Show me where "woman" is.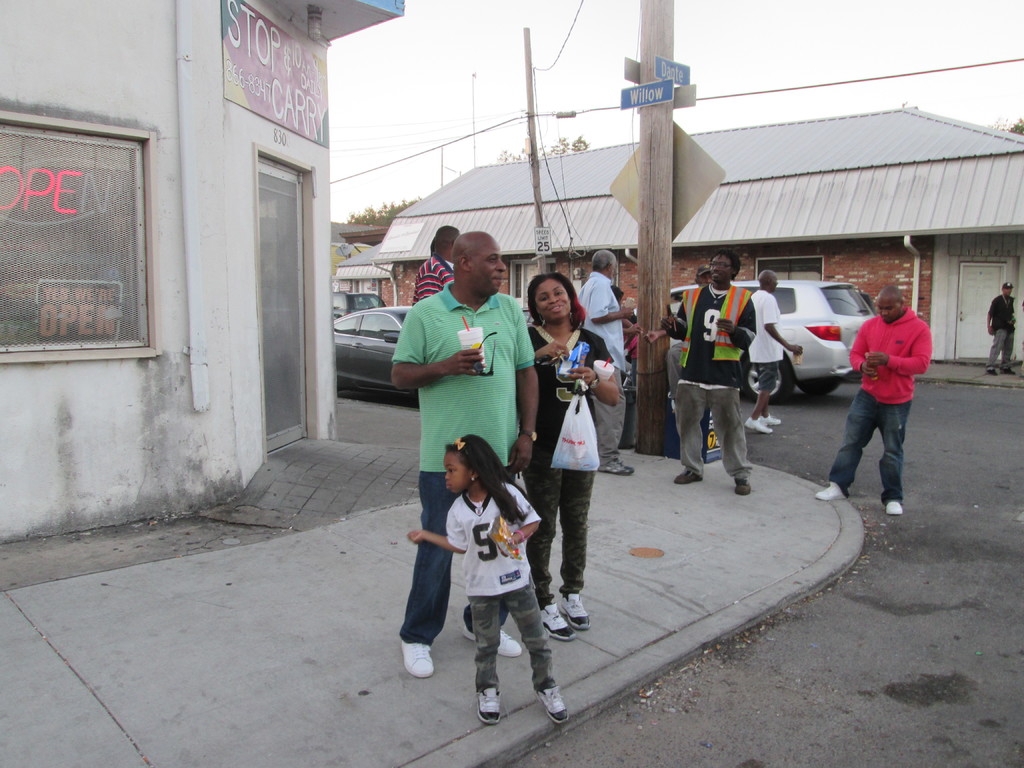
"woman" is at bbox=[515, 268, 616, 647].
